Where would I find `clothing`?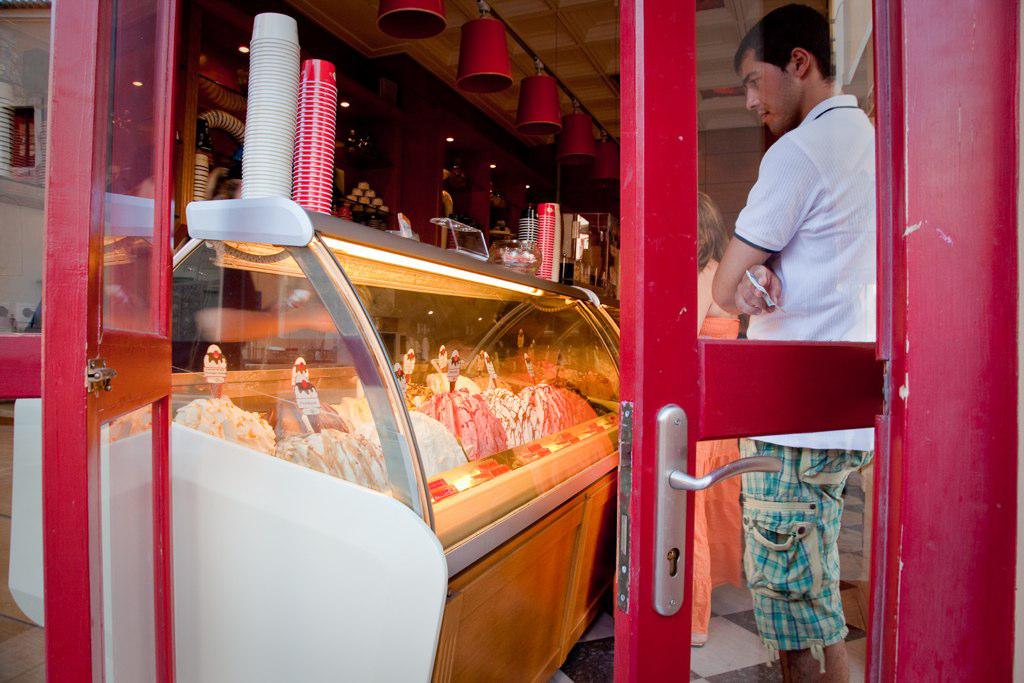
At select_region(734, 92, 876, 674).
